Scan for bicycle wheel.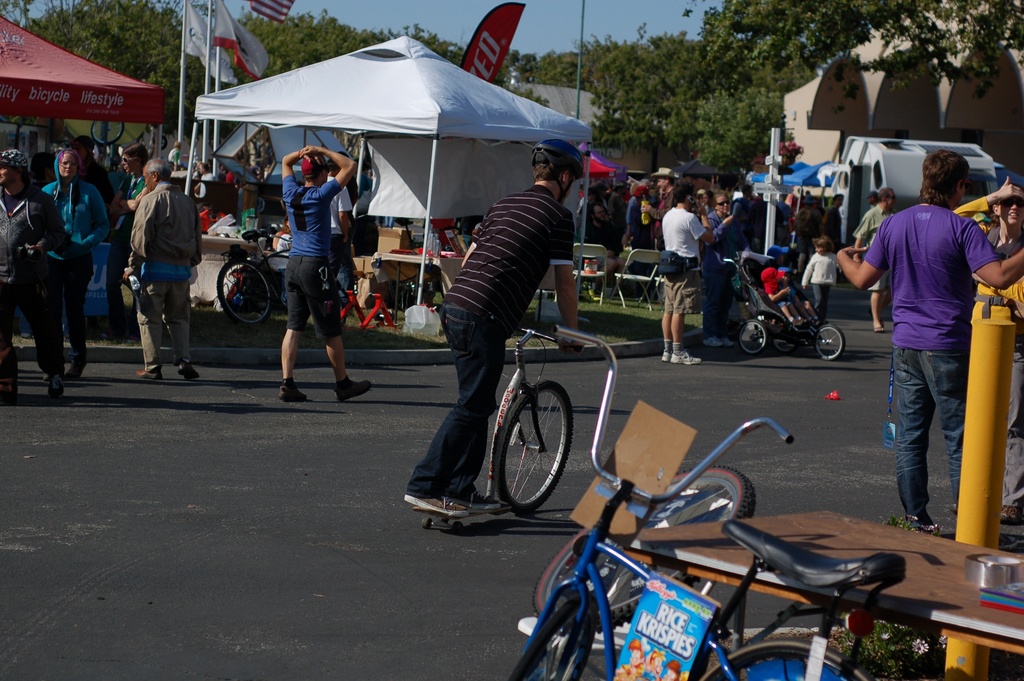
Scan result: {"x1": 502, "y1": 600, "x2": 601, "y2": 680}.
